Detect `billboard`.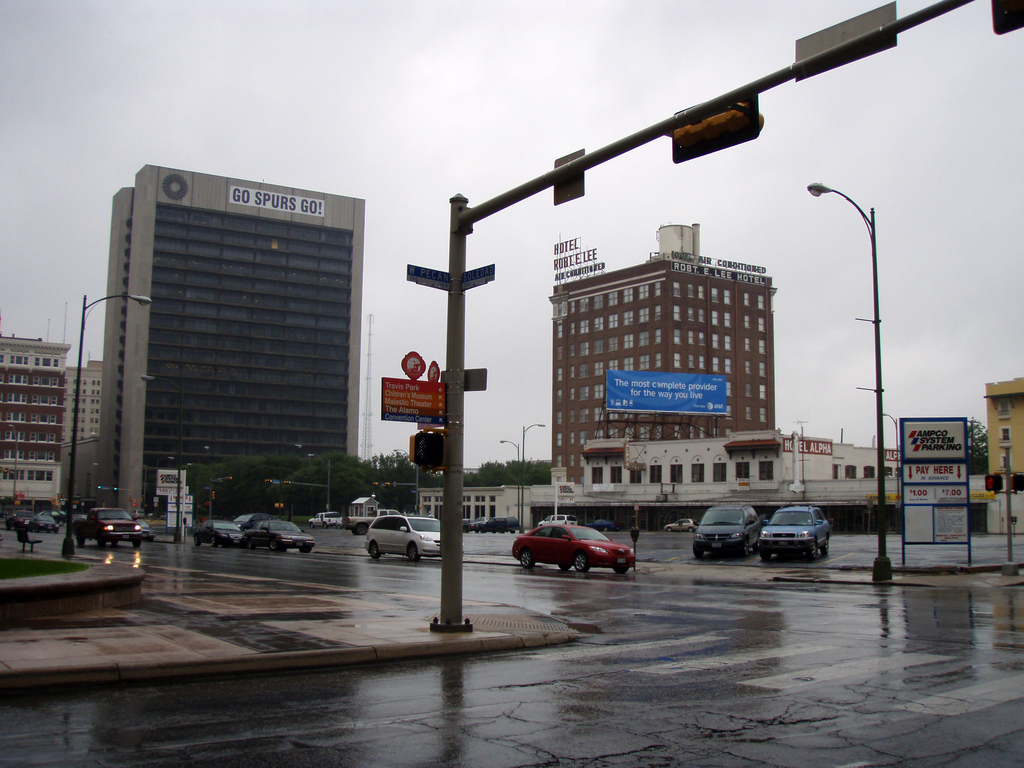
Detected at bbox(783, 431, 829, 454).
